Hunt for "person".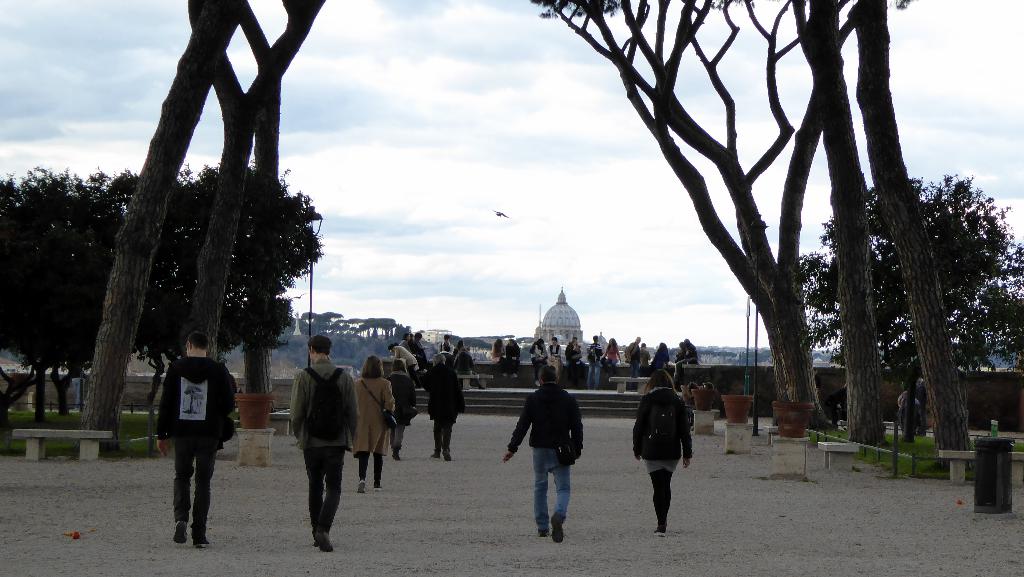
Hunted down at <box>288,330,351,551</box>.
